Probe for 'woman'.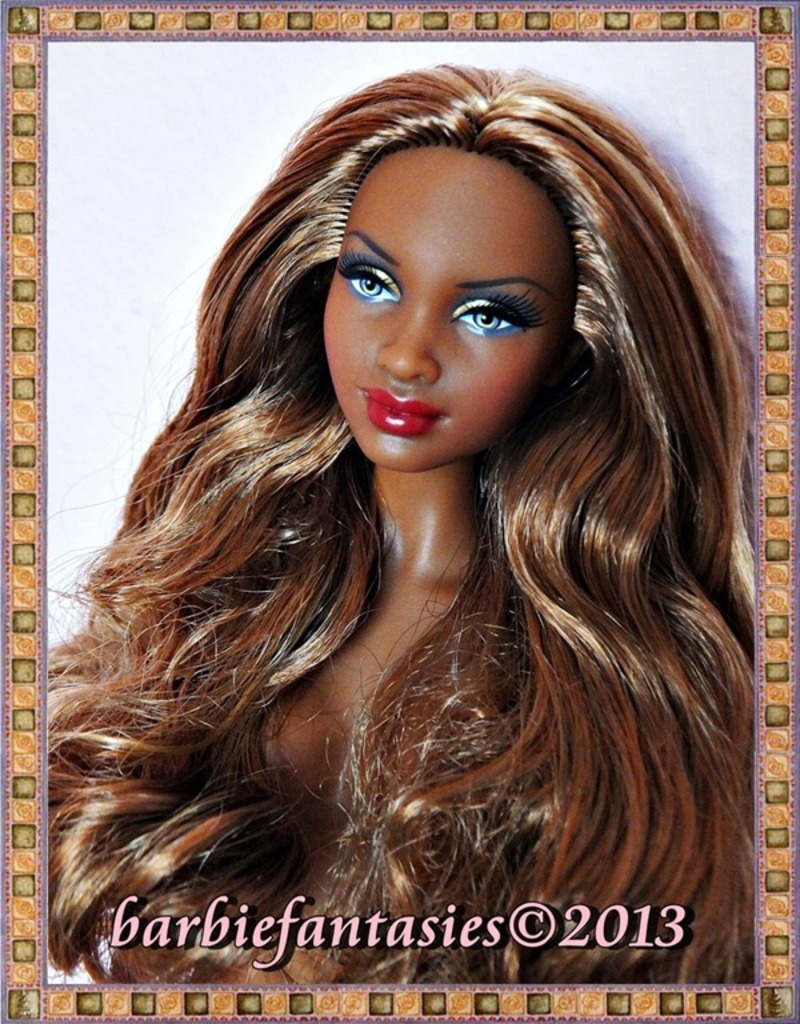
Probe result: box(44, 59, 760, 992).
